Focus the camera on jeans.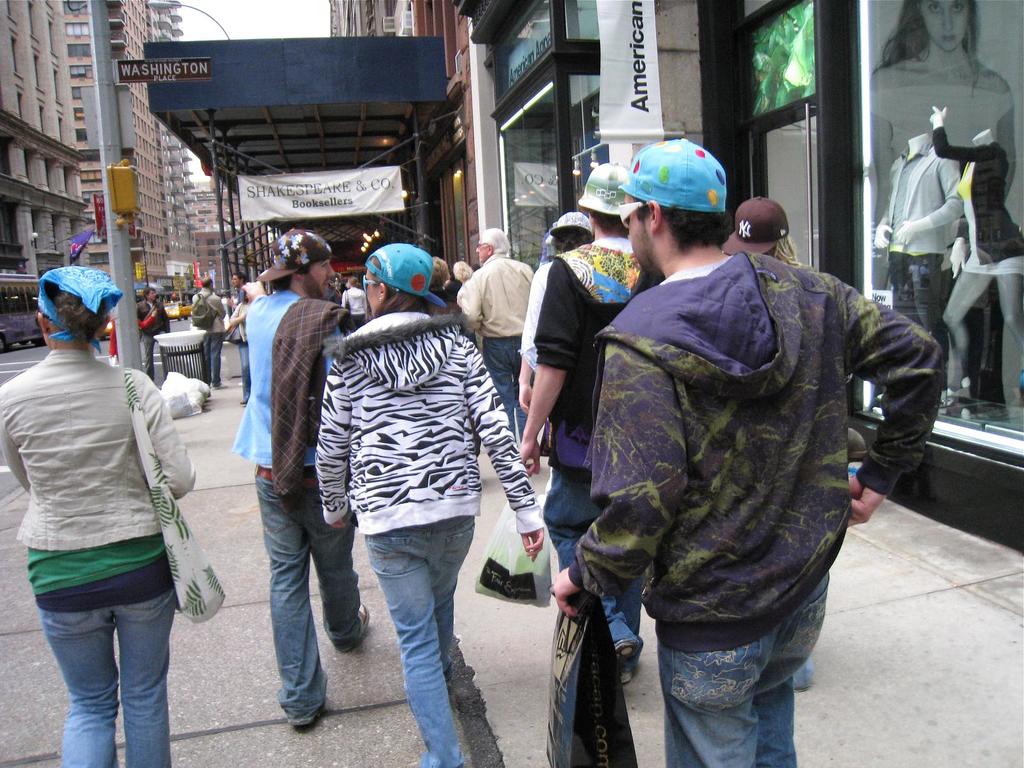
Focus region: box(250, 458, 362, 724).
